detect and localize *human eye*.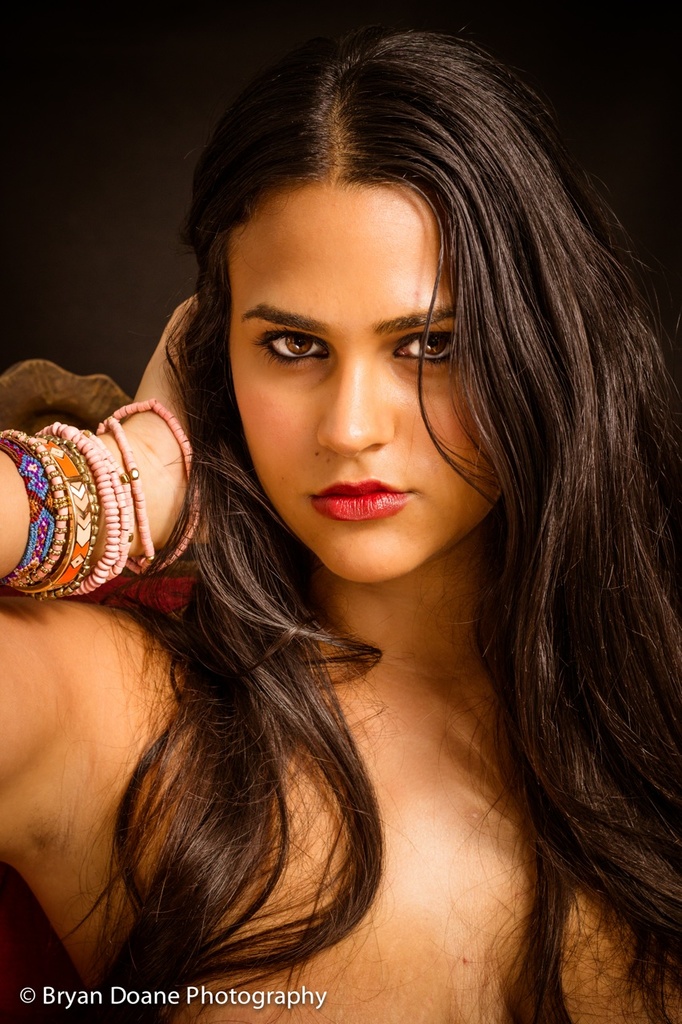
Localized at bbox(385, 319, 465, 378).
